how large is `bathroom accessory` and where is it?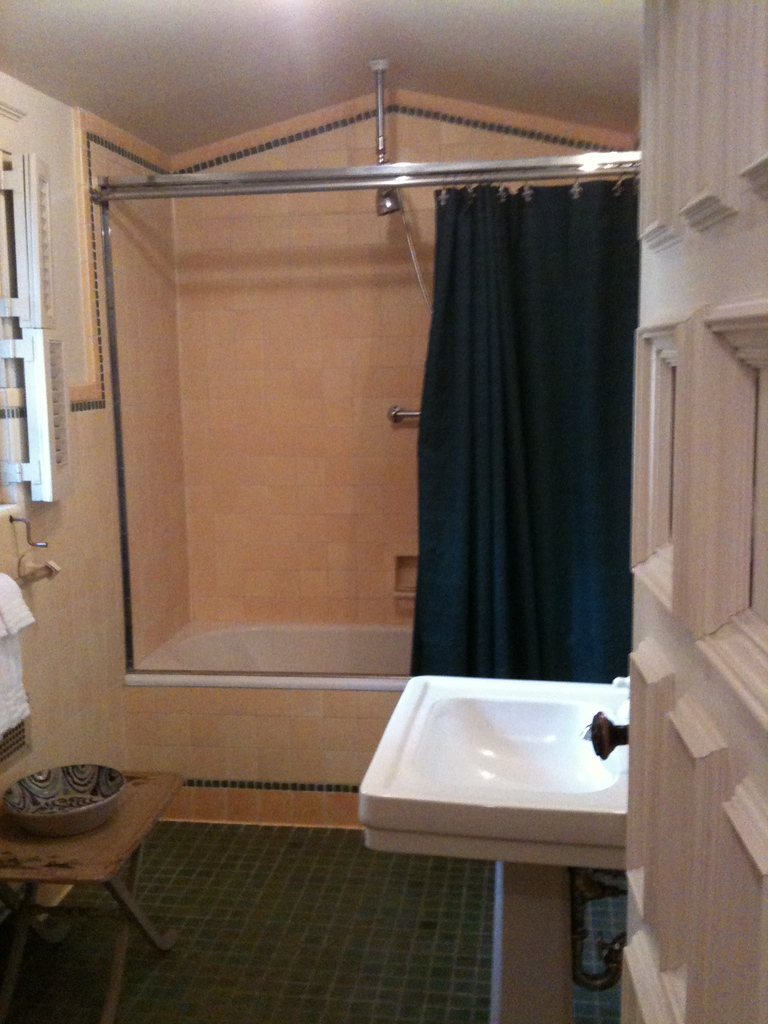
Bounding box: bbox(79, 111, 677, 863).
